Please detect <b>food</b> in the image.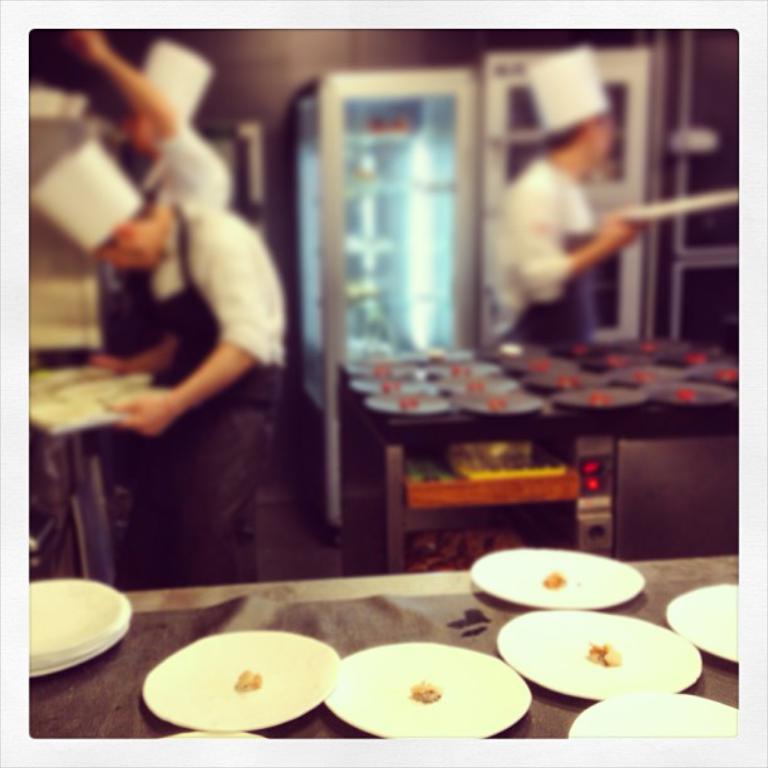
538:573:566:586.
